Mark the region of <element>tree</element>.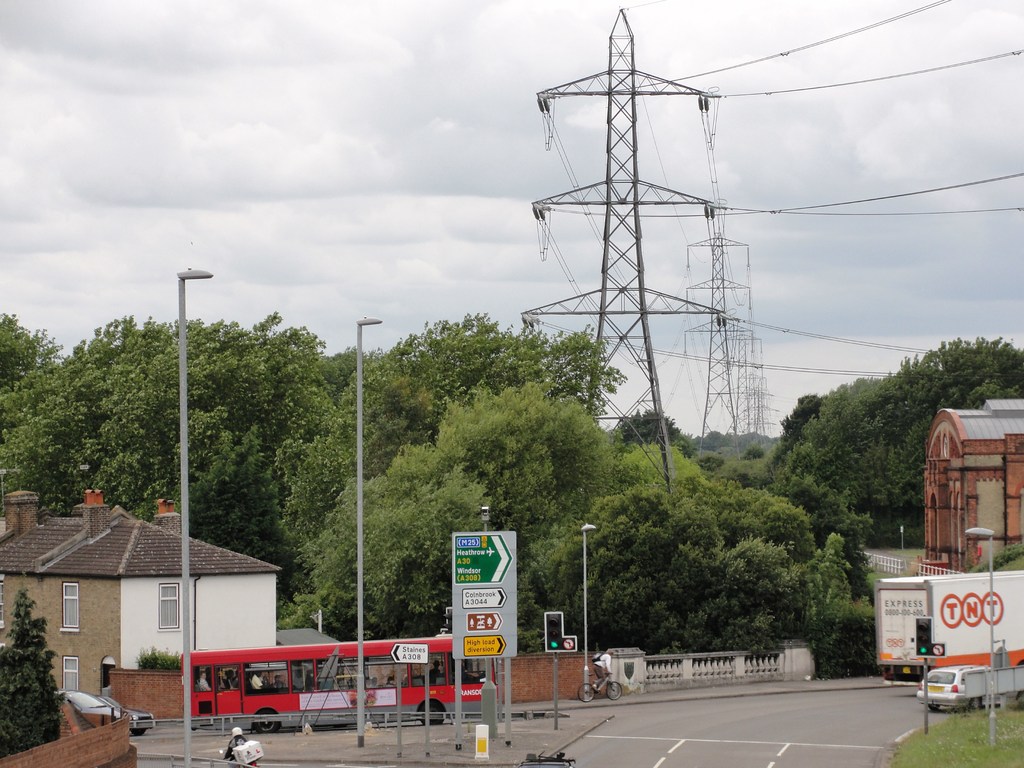
Region: left=285, top=441, right=488, bottom=629.
